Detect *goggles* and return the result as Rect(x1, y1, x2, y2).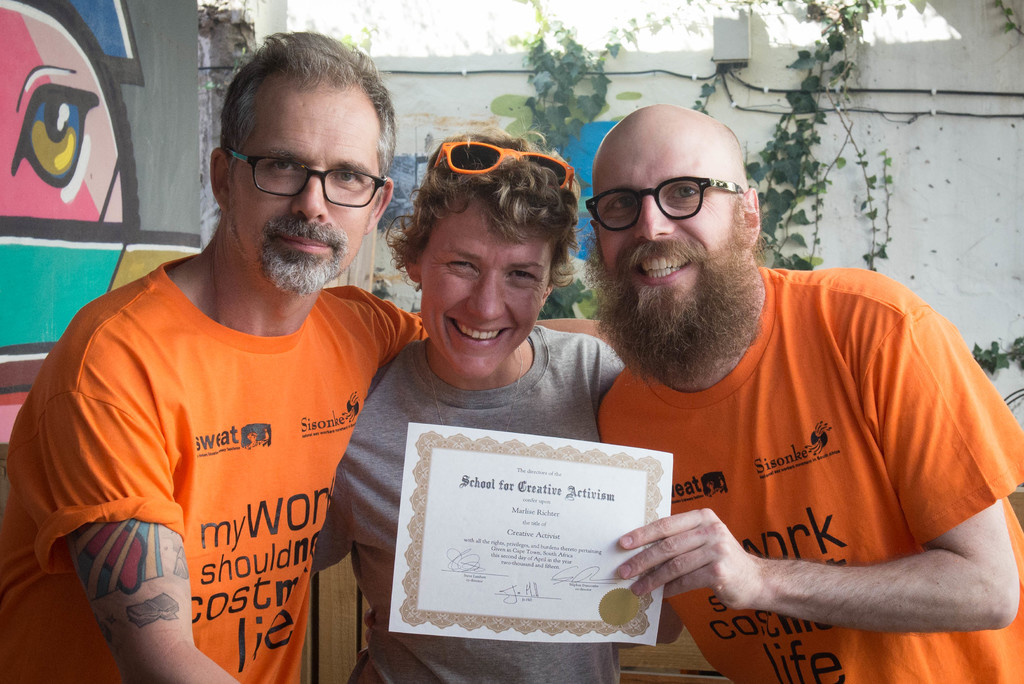
Rect(433, 136, 573, 195).
